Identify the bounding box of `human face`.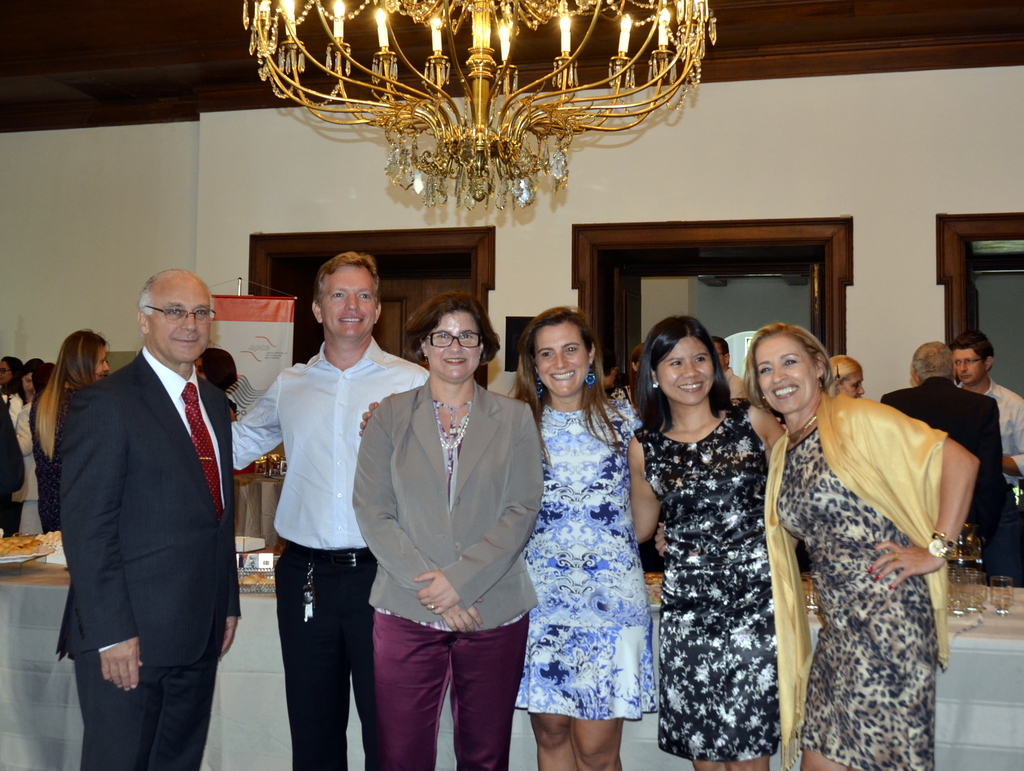
Rect(428, 308, 481, 381).
